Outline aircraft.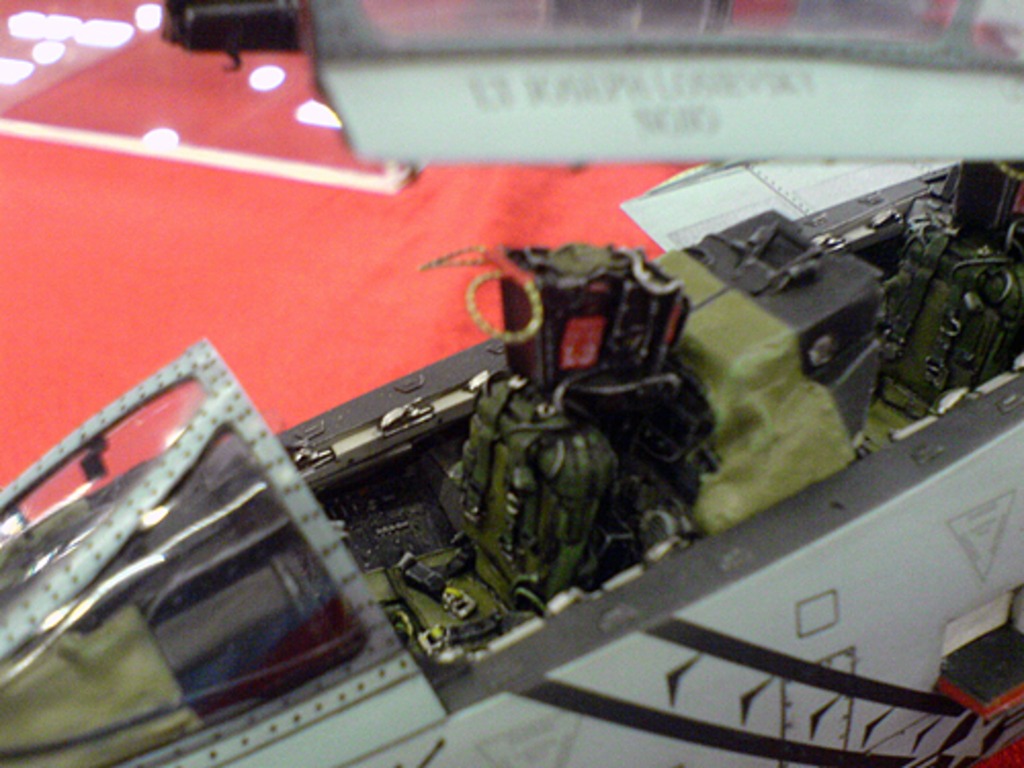
Outline: 0:0:1022:766.
